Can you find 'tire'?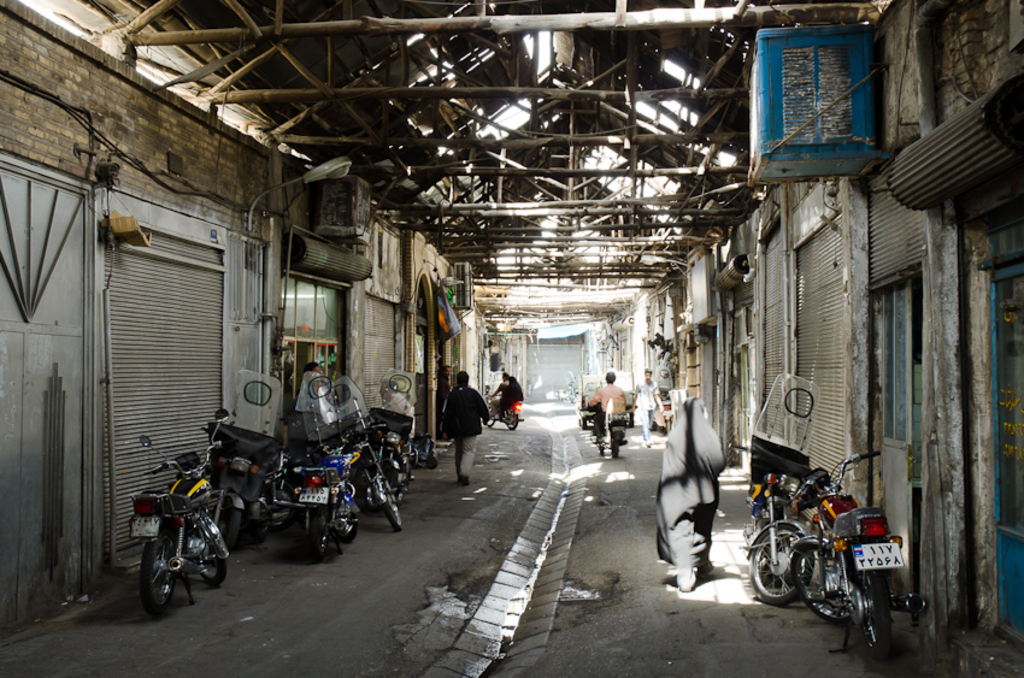
Yes, bounding box: box=[424, 455, 439, 468].
